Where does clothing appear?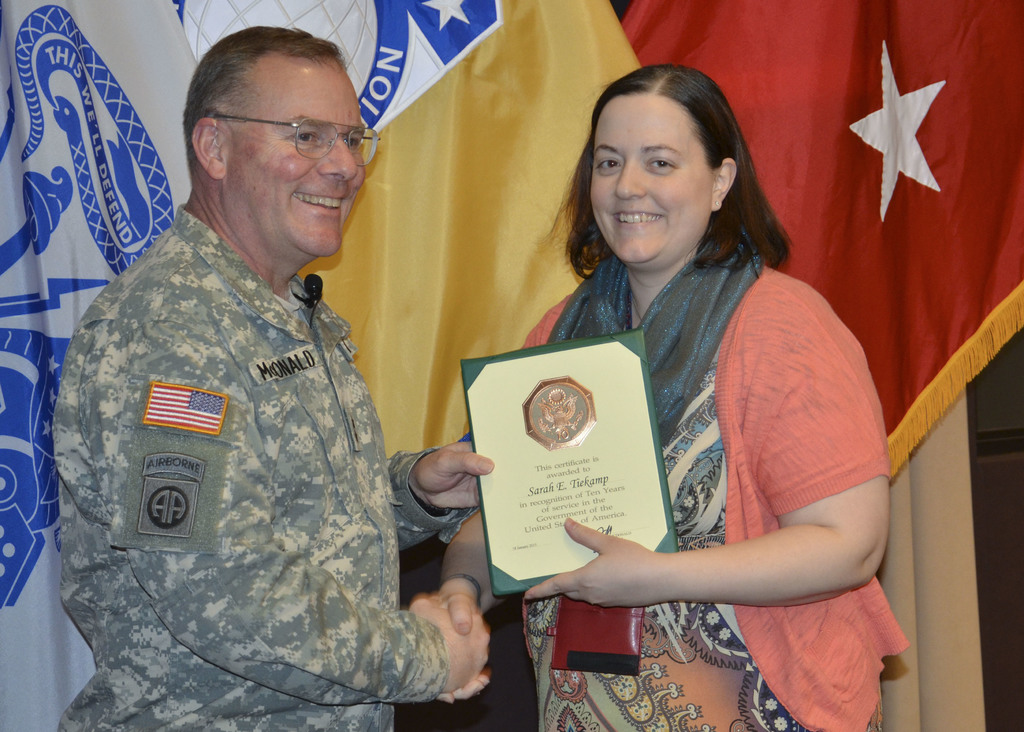
Appears at <bbox>51, 150, 465, 712</bbox>.
